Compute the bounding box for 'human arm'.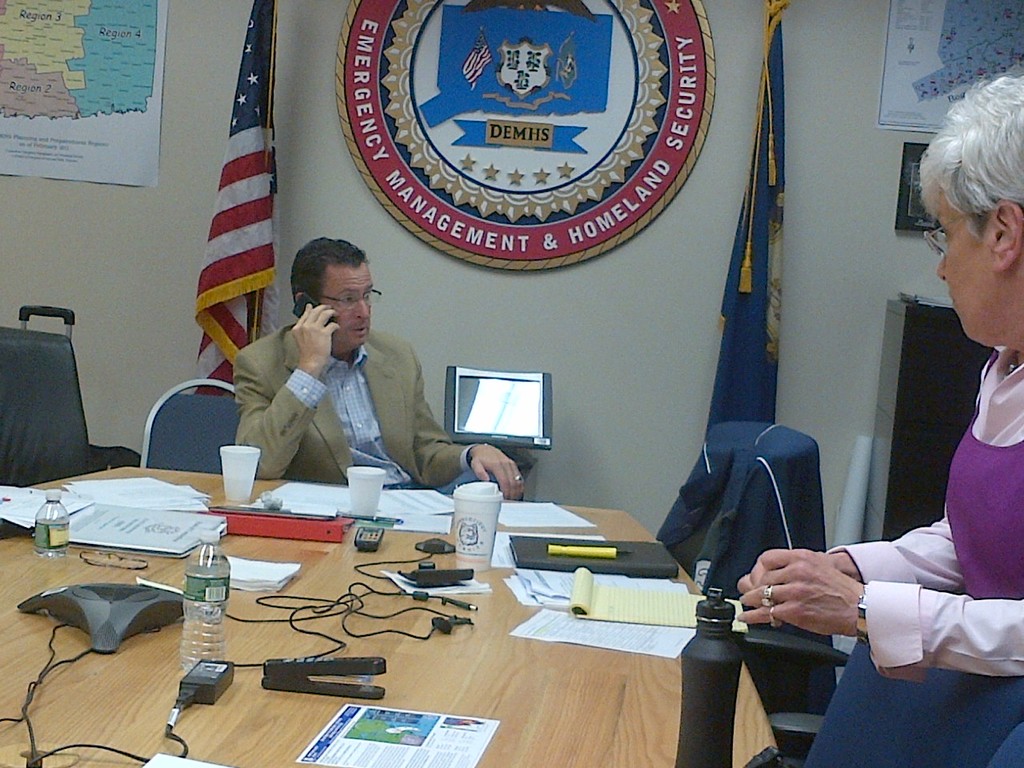
(734,511,966,591).
